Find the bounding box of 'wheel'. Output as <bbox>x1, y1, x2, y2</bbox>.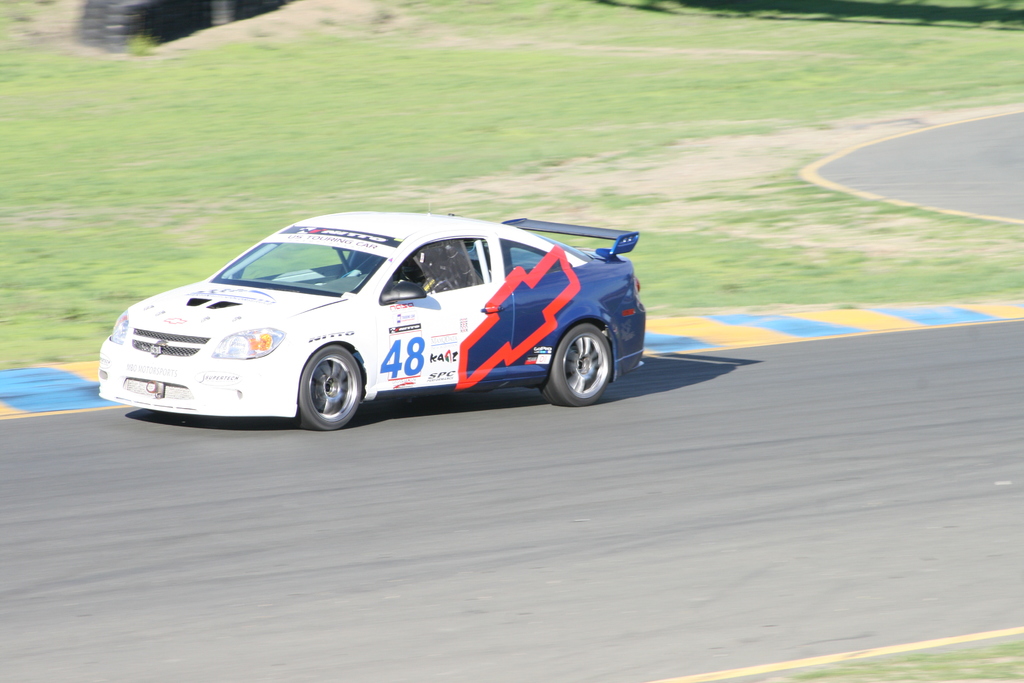
<bbox>529, 320, 621, 409</bbox>.
